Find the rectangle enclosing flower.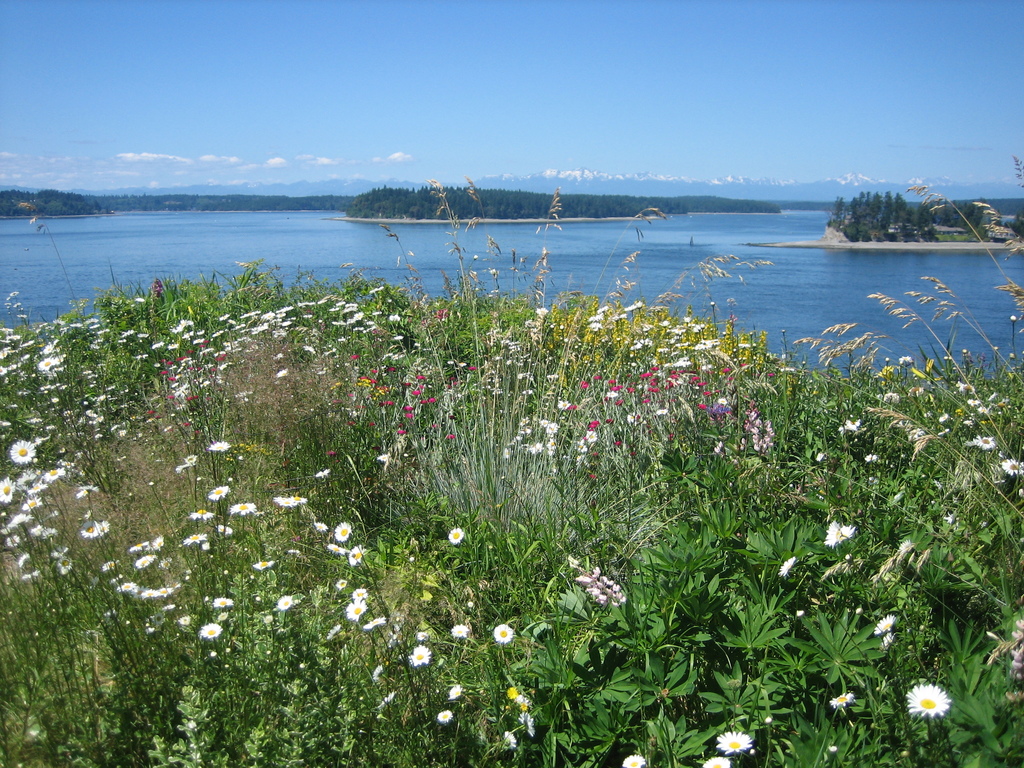
bbox=[495, 623, 515, 642].
